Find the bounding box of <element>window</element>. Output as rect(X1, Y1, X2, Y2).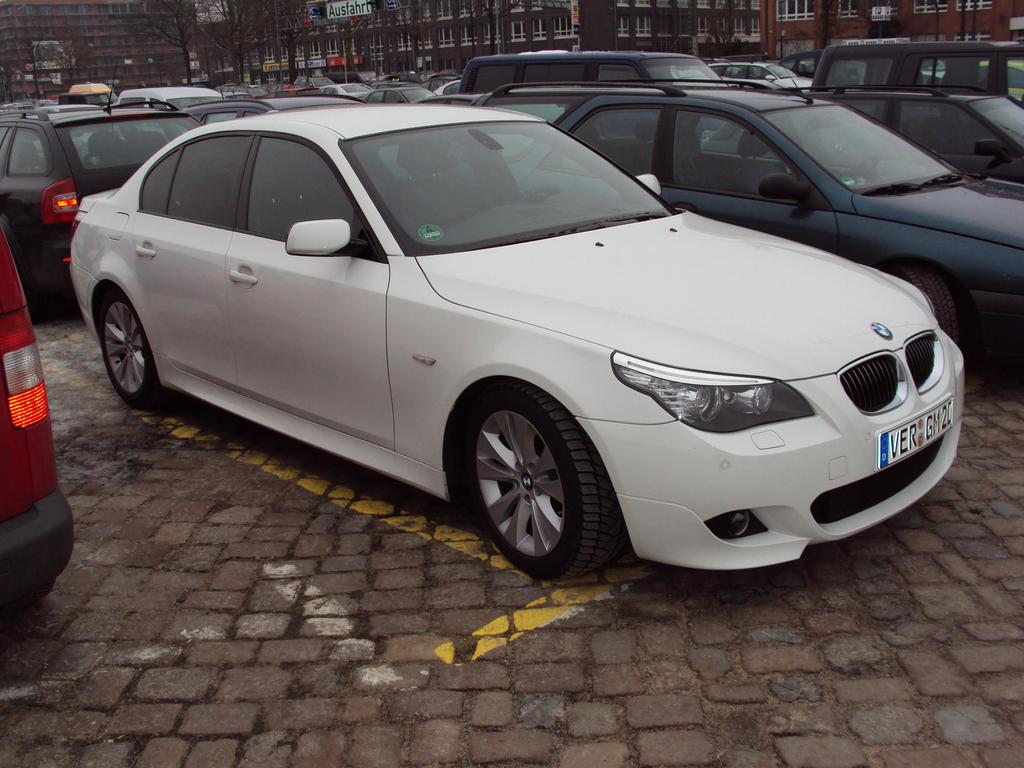
rect(680, 8, 692, 38).
